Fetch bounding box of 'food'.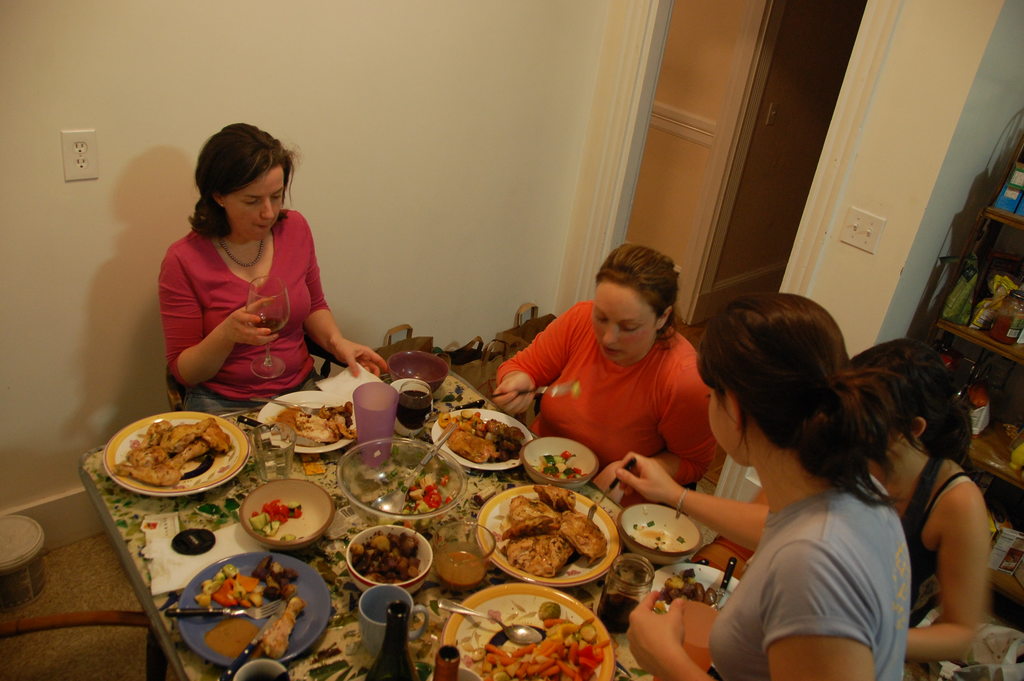
Bbox: {"x1": 497, "y1": 498, "x2": 608, "y2": 580}.
